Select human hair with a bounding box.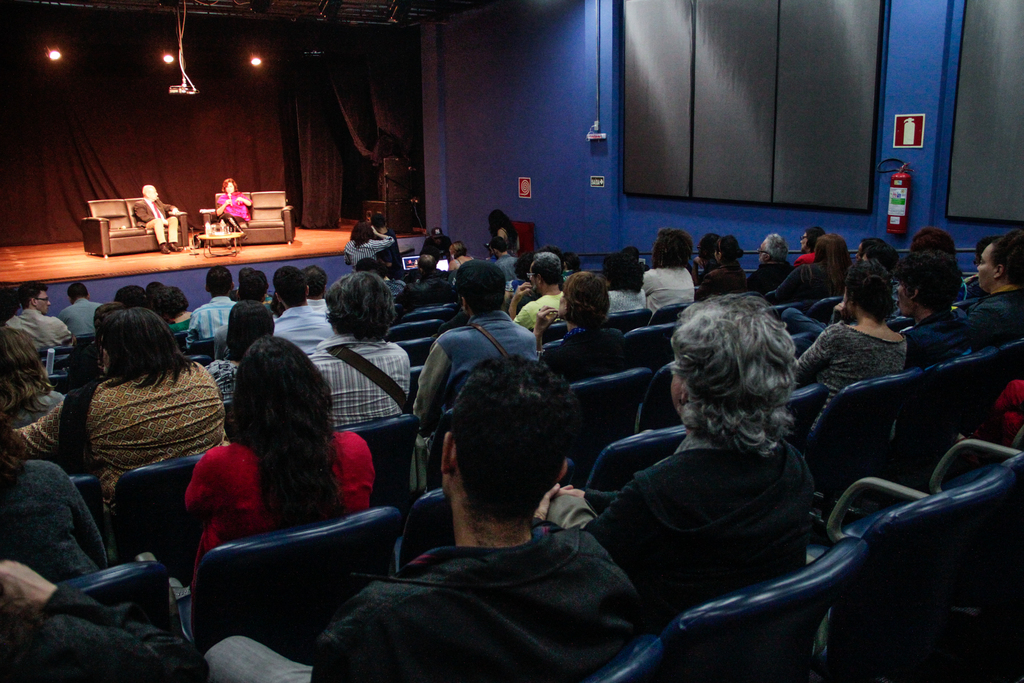
locate(491, 211, 518, 236).
